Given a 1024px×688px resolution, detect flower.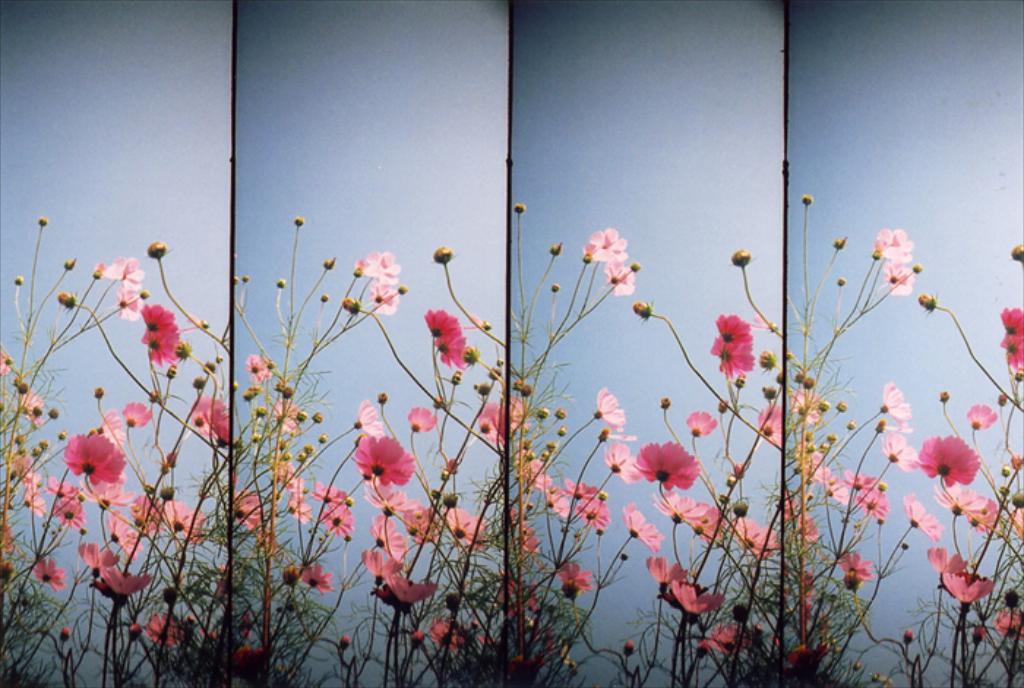
(left=967, top=403, right=998, bottom=429).
